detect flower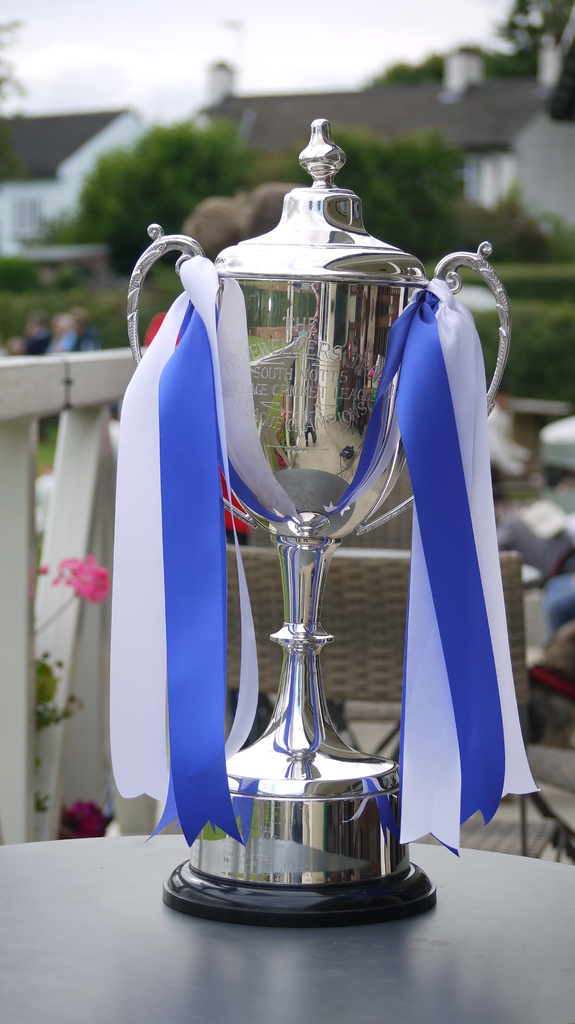
bbox=(42, 554, 109, 621)
